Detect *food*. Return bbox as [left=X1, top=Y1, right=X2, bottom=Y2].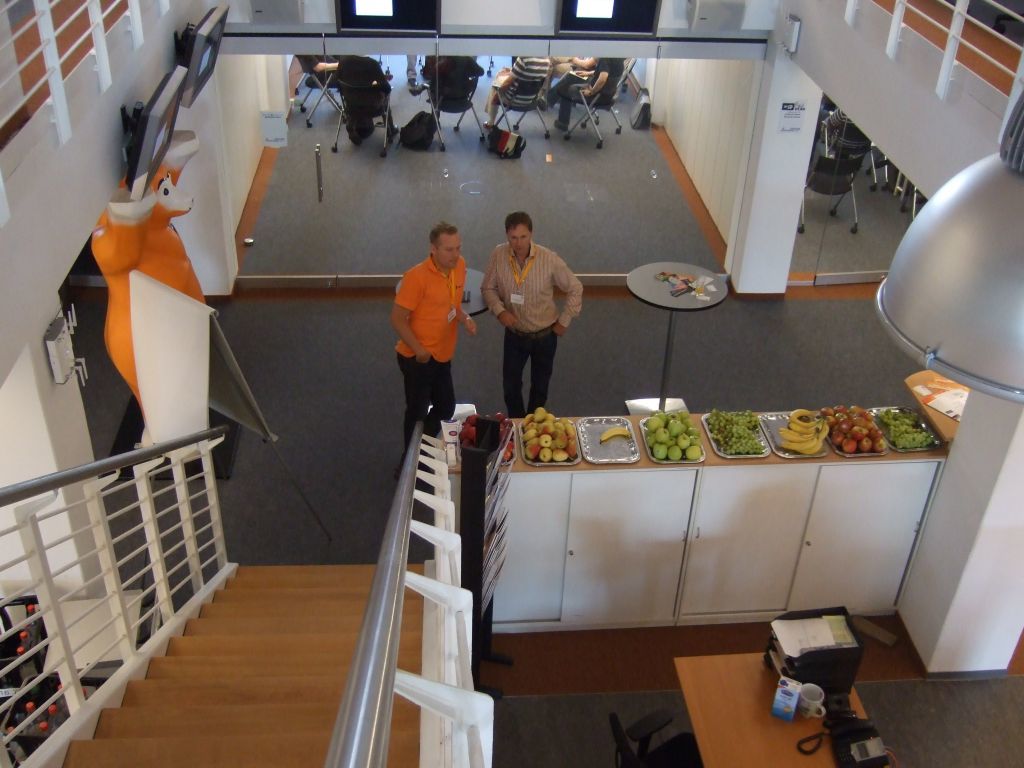
[left=499, top=379, right=923, bottom=504].
